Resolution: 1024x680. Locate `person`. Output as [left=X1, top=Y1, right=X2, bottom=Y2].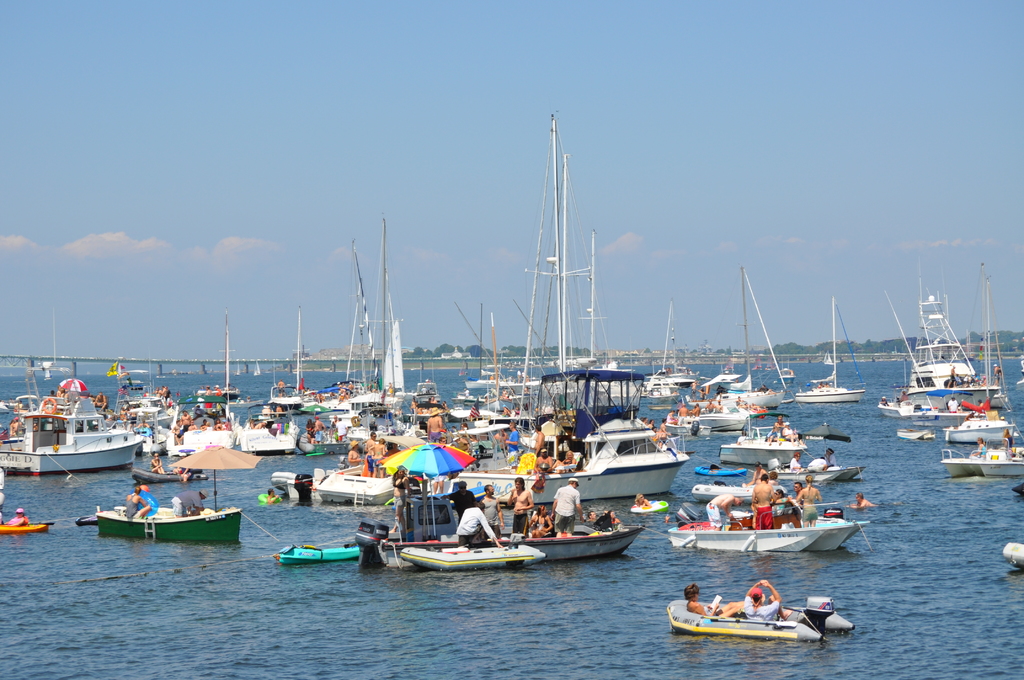
[left=751, top=475, right=776, bottom=529].
